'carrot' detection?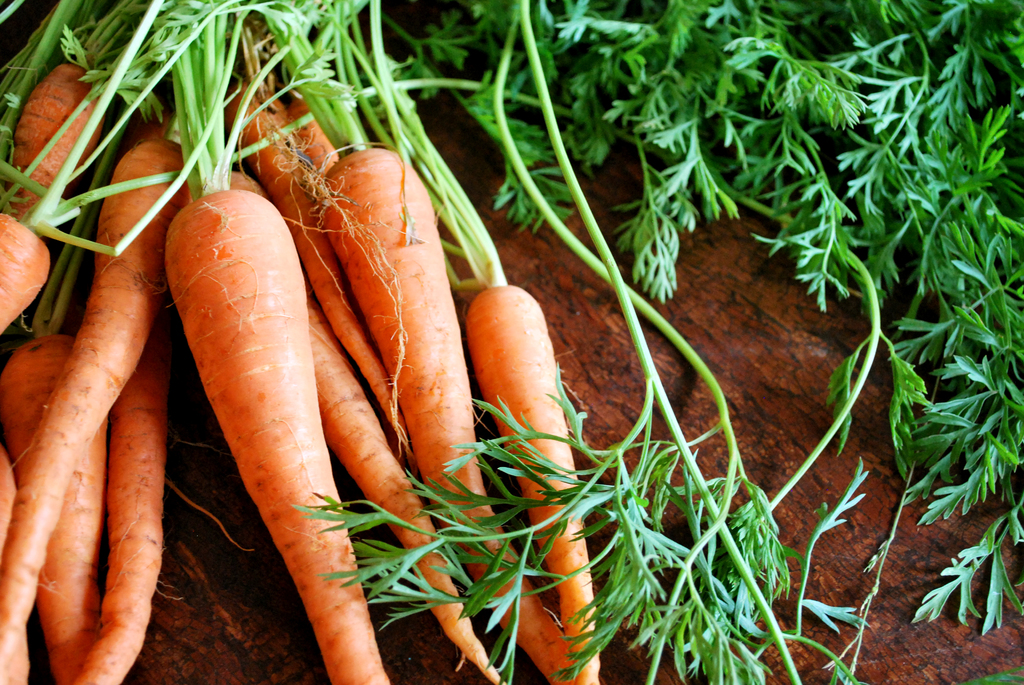
465, 283, 604, 684
